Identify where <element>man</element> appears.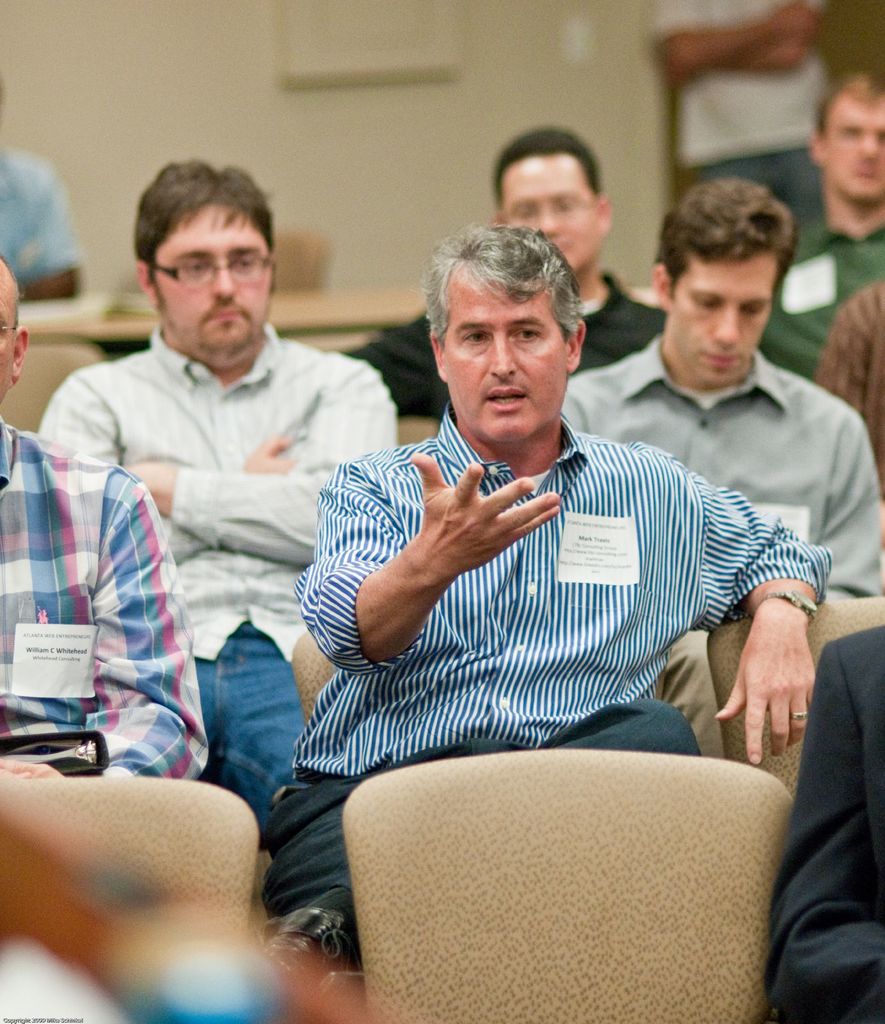
Appears at <bbox>0, 265, 214, 781</bbox>.
